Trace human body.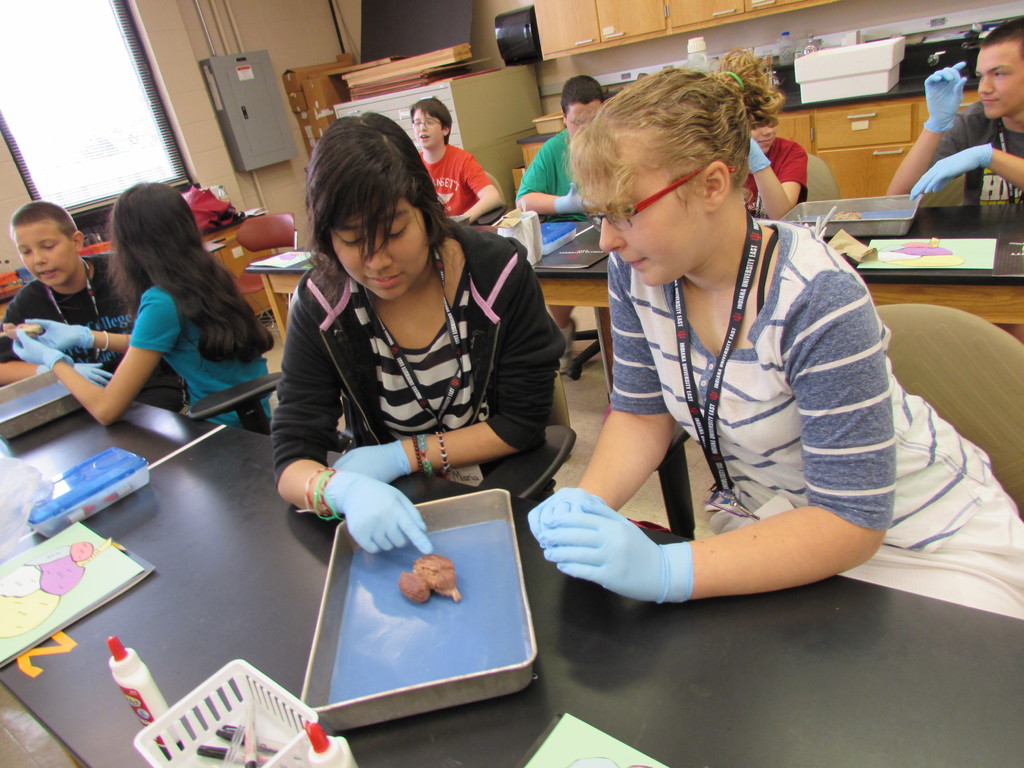
Traced to 0/198/187/408.
